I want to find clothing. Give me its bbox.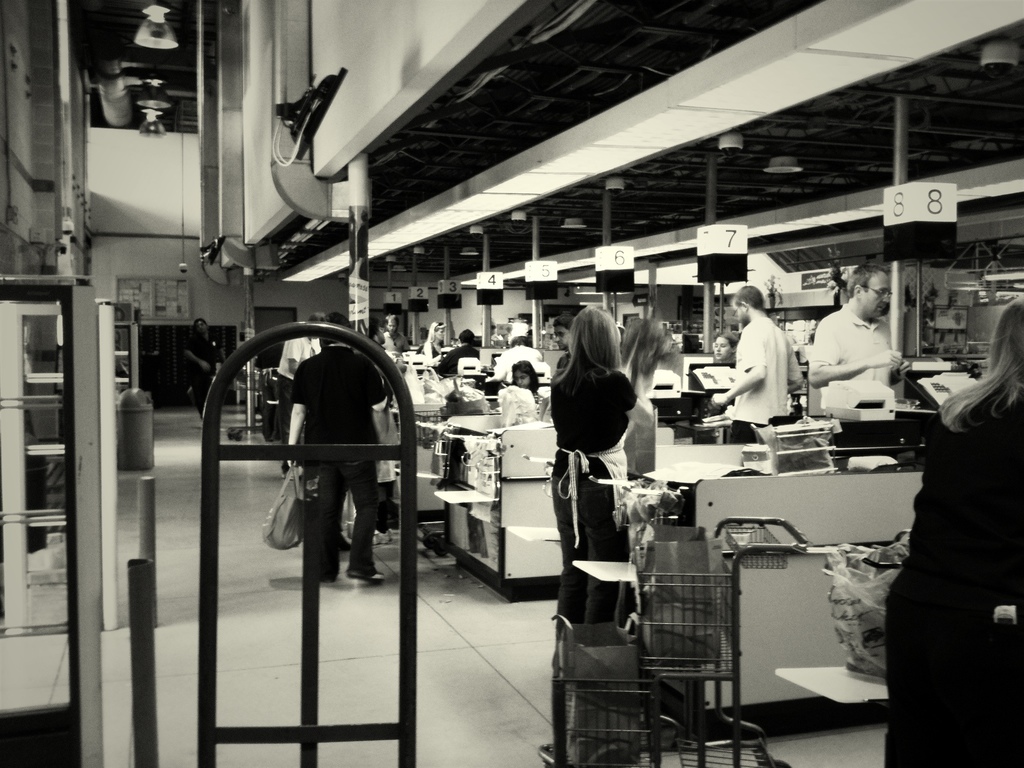
[544,358,637,641].
